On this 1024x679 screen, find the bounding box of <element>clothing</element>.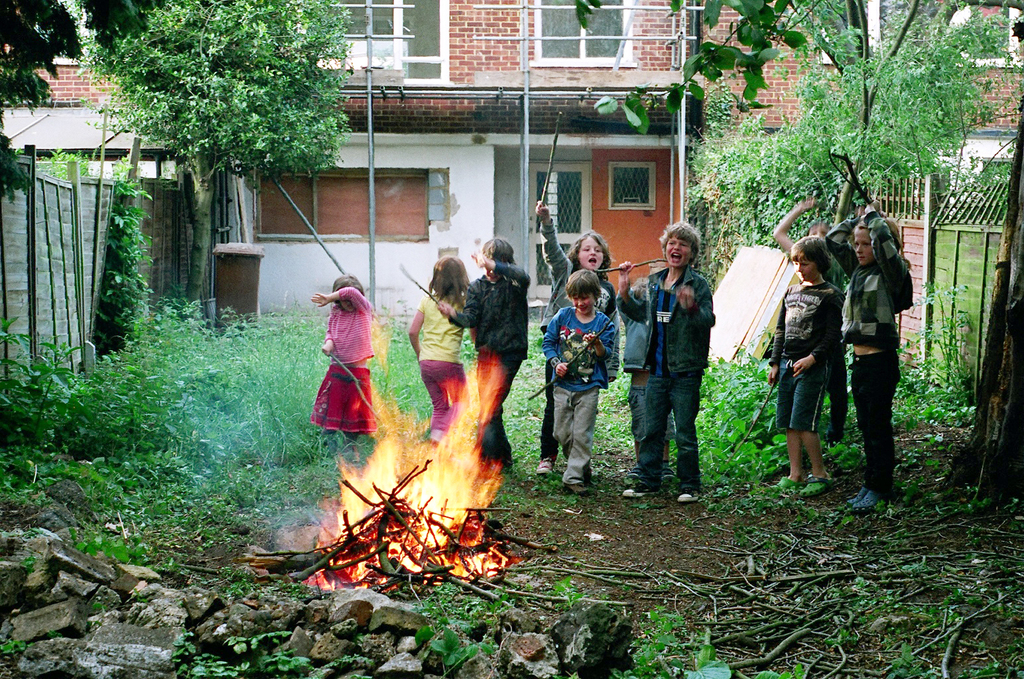
Bounding box: locate(818, 257, 847, 430).
